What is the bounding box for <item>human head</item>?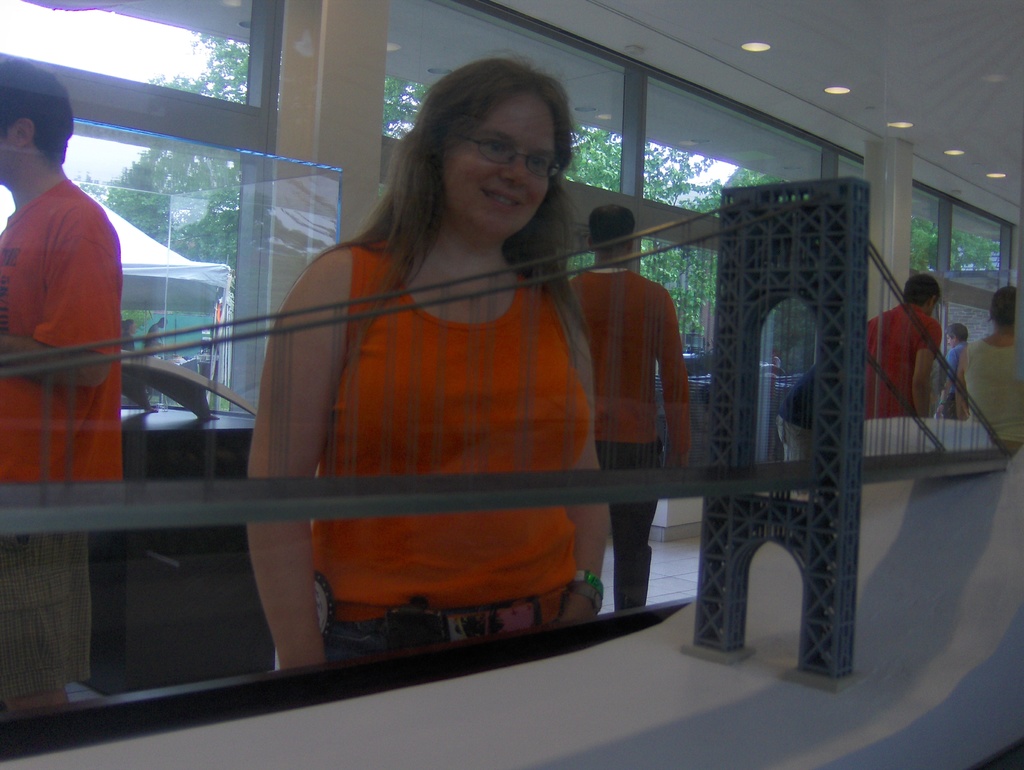
(901, 271, 942, 316).
